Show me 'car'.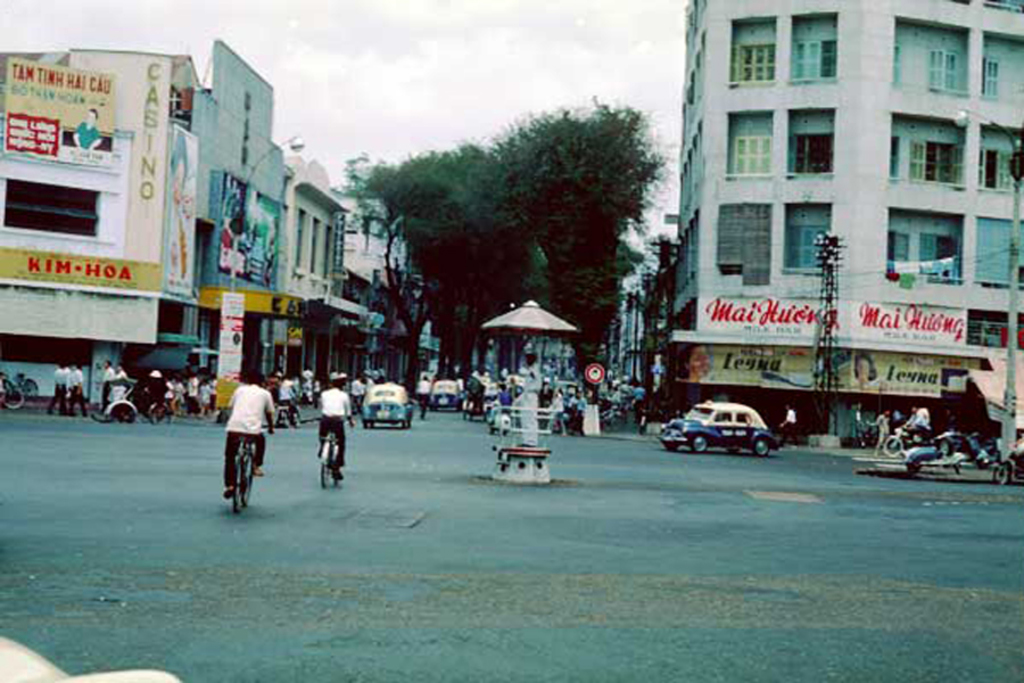
'car' is here: (x1=432, y1=377, x2=463, y2=405).
